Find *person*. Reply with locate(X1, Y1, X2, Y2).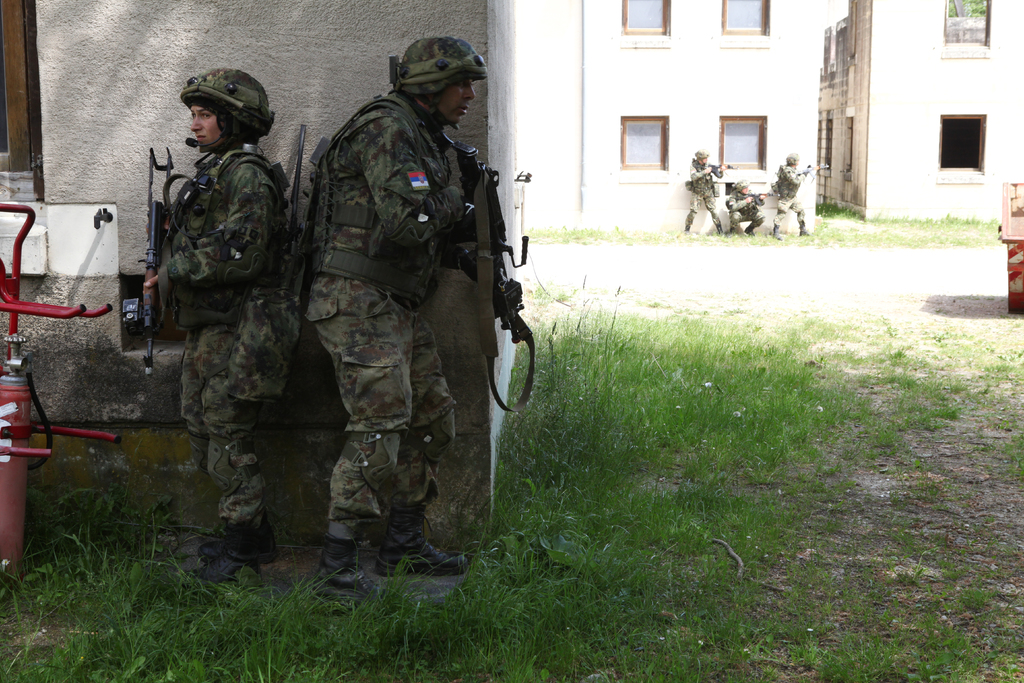
locate(682, 151, 736, 235).
